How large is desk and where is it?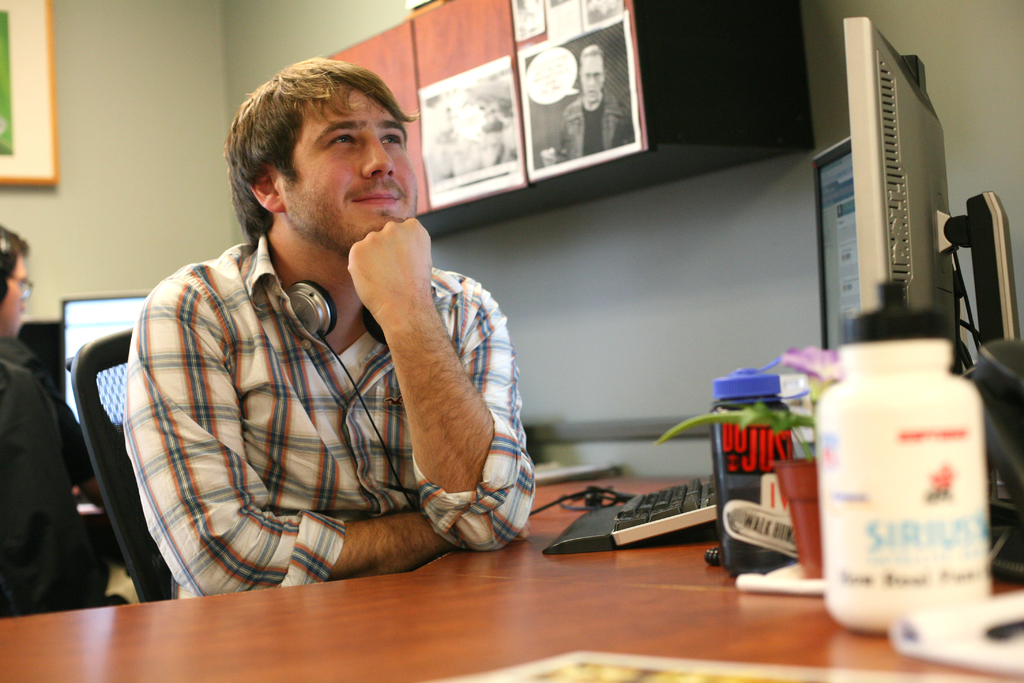
Bounding box: rect(0, 473, 1023, 682).
